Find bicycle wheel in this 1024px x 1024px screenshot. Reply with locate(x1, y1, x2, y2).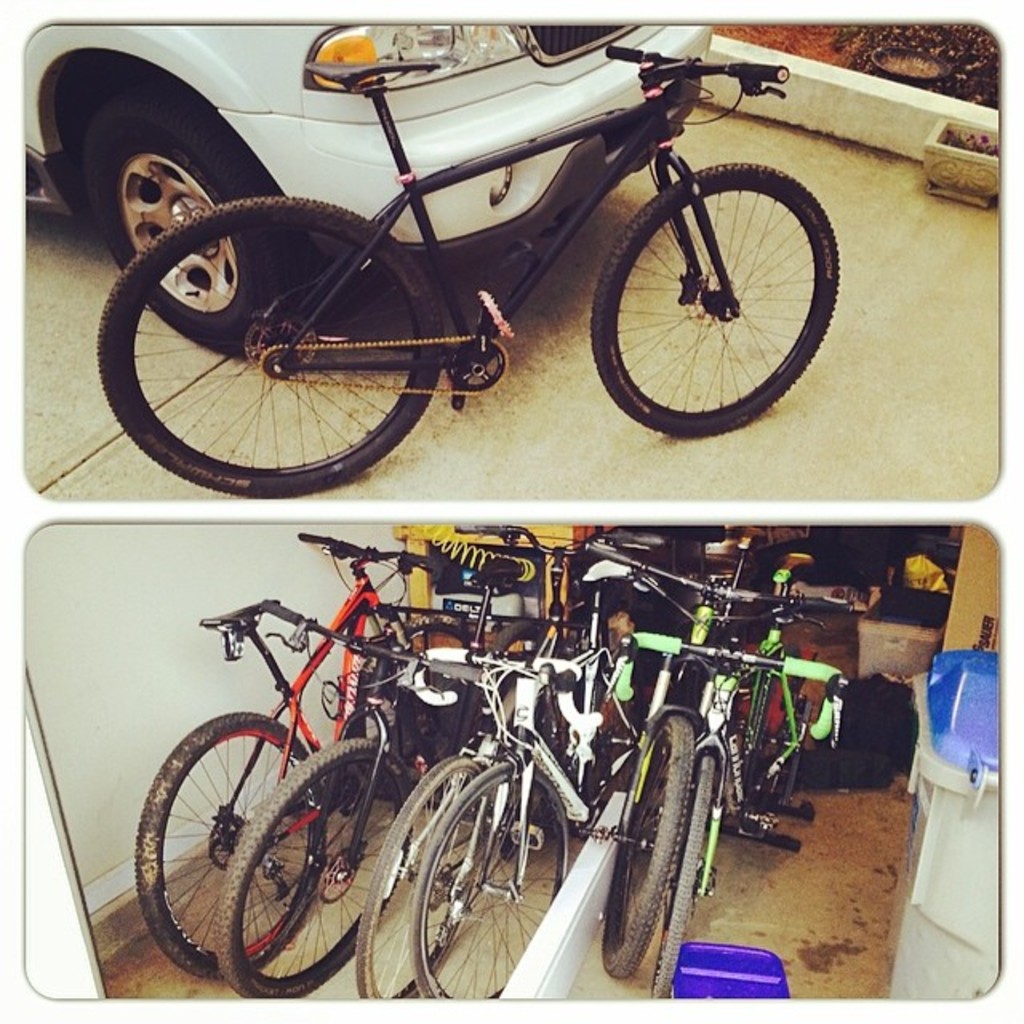
locate(654, 752, 726, 1000).
